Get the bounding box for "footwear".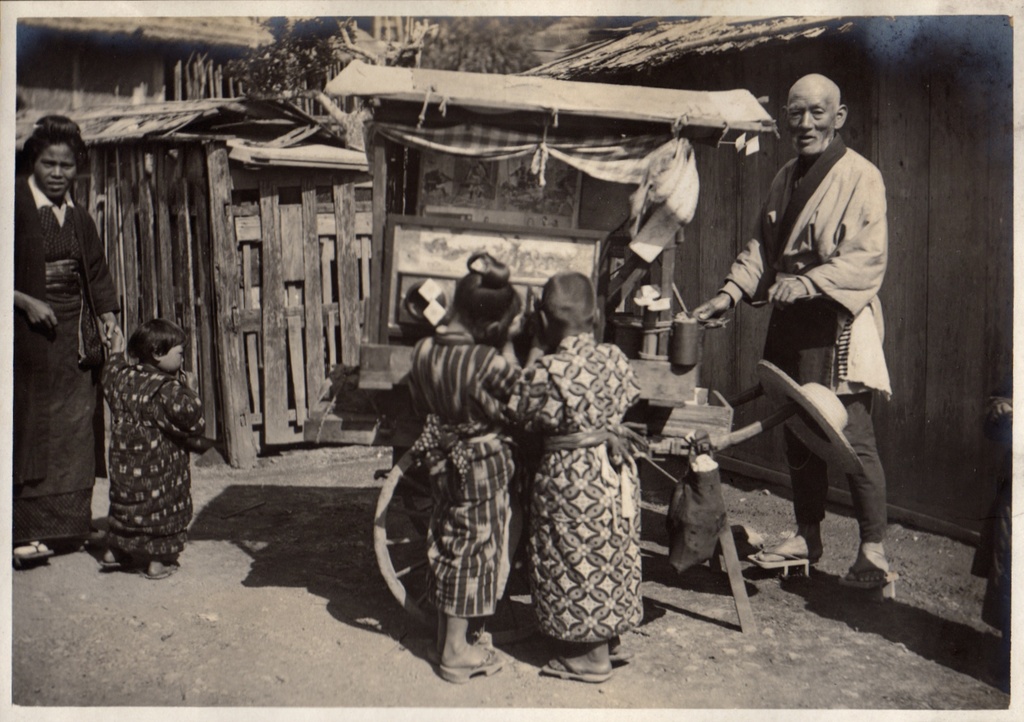
435:641:502:676.
